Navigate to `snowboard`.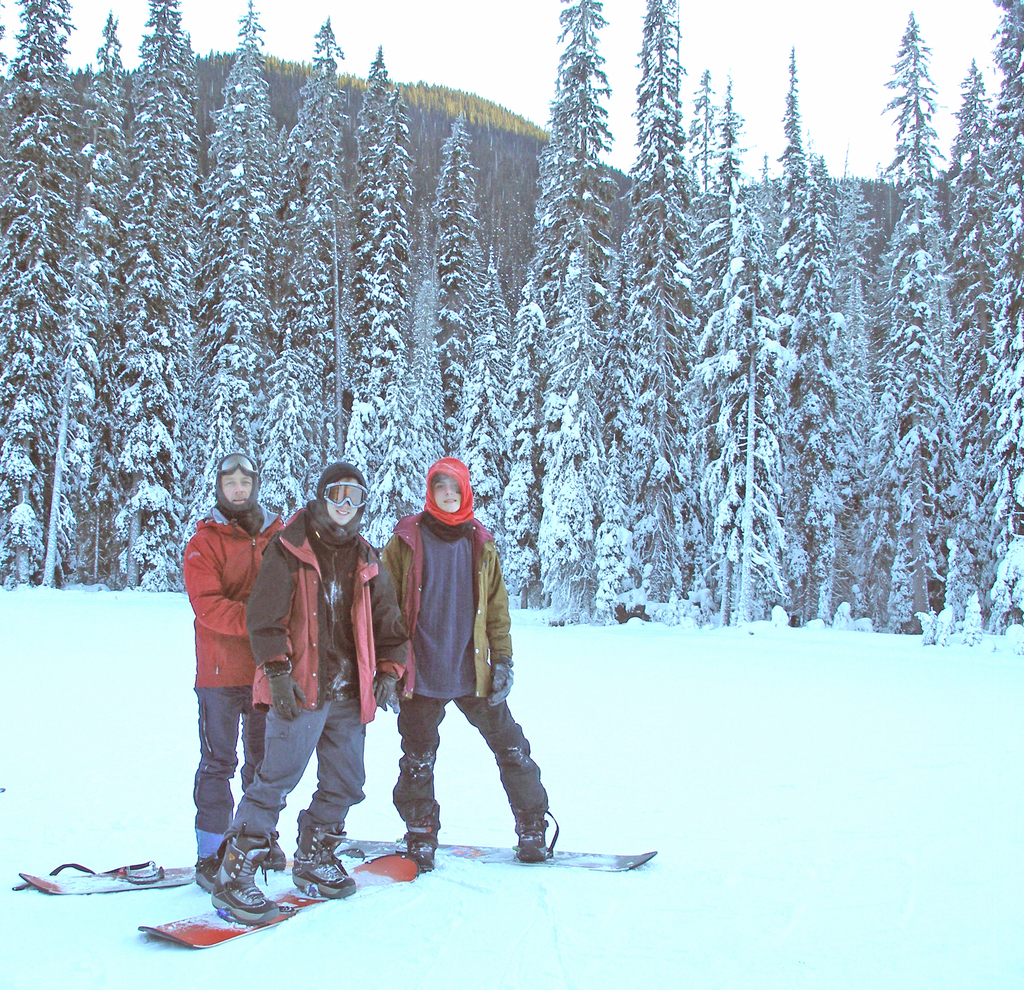
Navigation target: x1=333 y1=834 x2=655 y2=874.
